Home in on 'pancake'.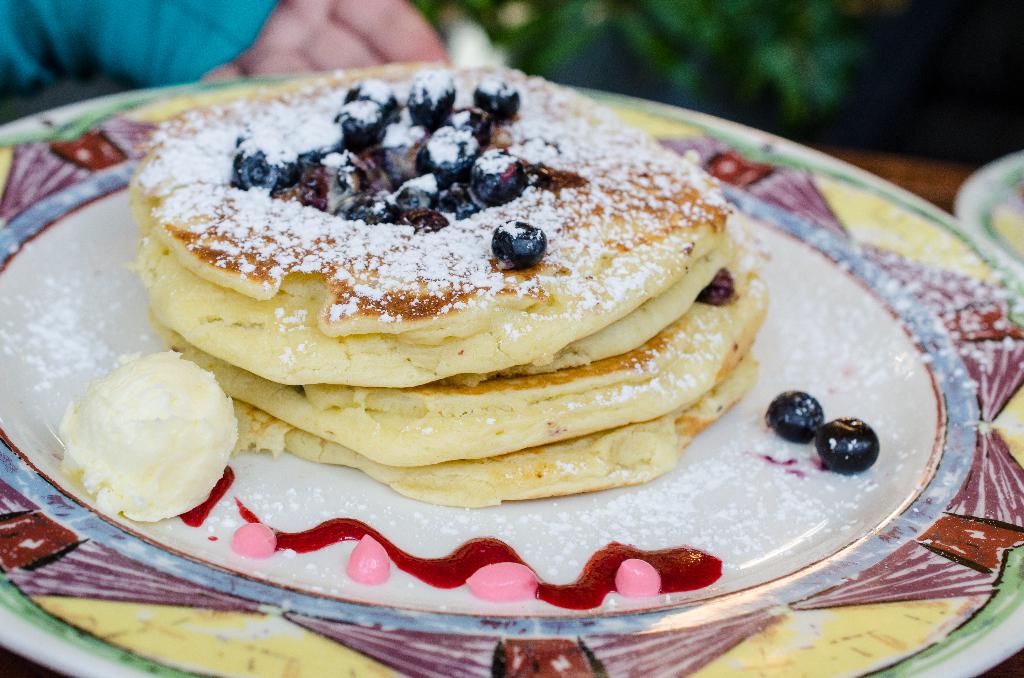
Homed in at <box>161,212,769,472</box>.
